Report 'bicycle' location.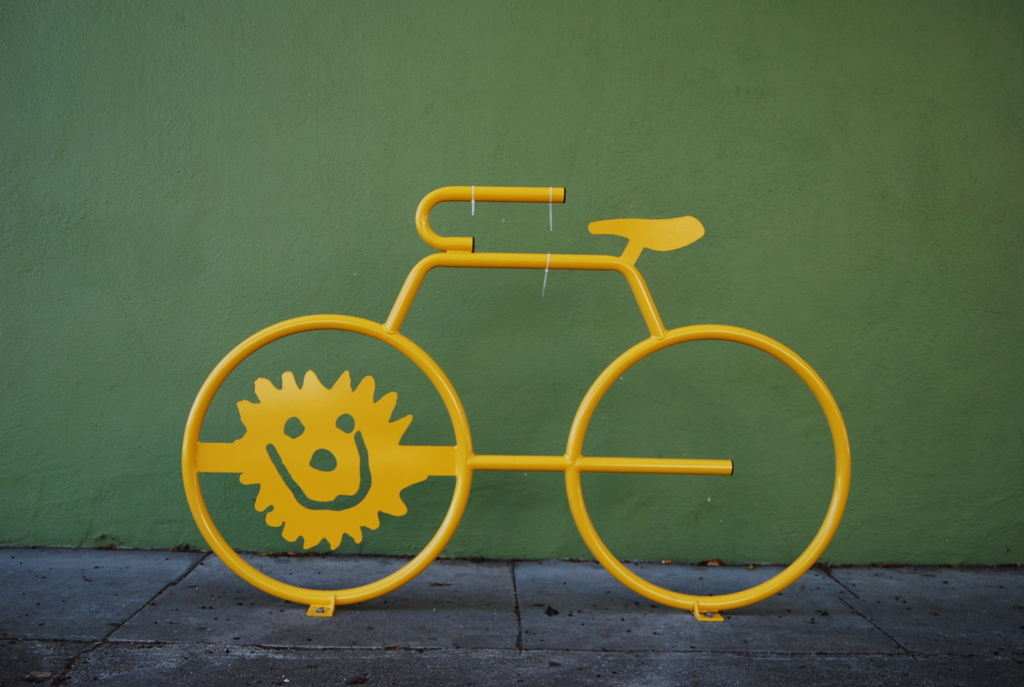
Report: {"left": 168, "top": 172, "right": 828, "bottom": 681}.
